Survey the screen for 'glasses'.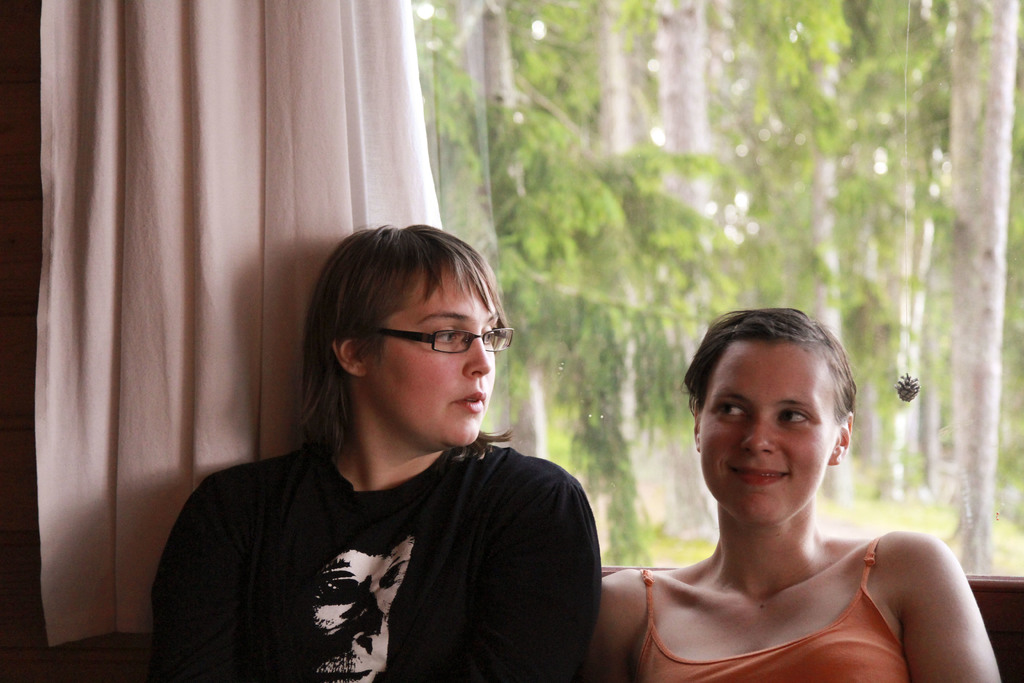
Survey found: (x1=368, y1=327, x2=518, y2=357).
